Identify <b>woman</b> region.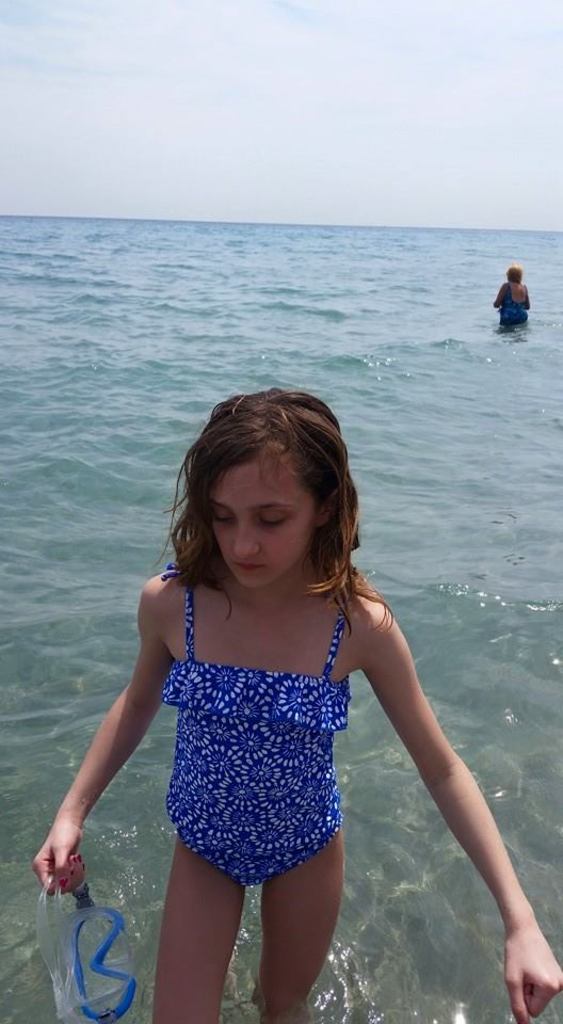
Region: [left=102, top=371, right=403, bottom=946].
